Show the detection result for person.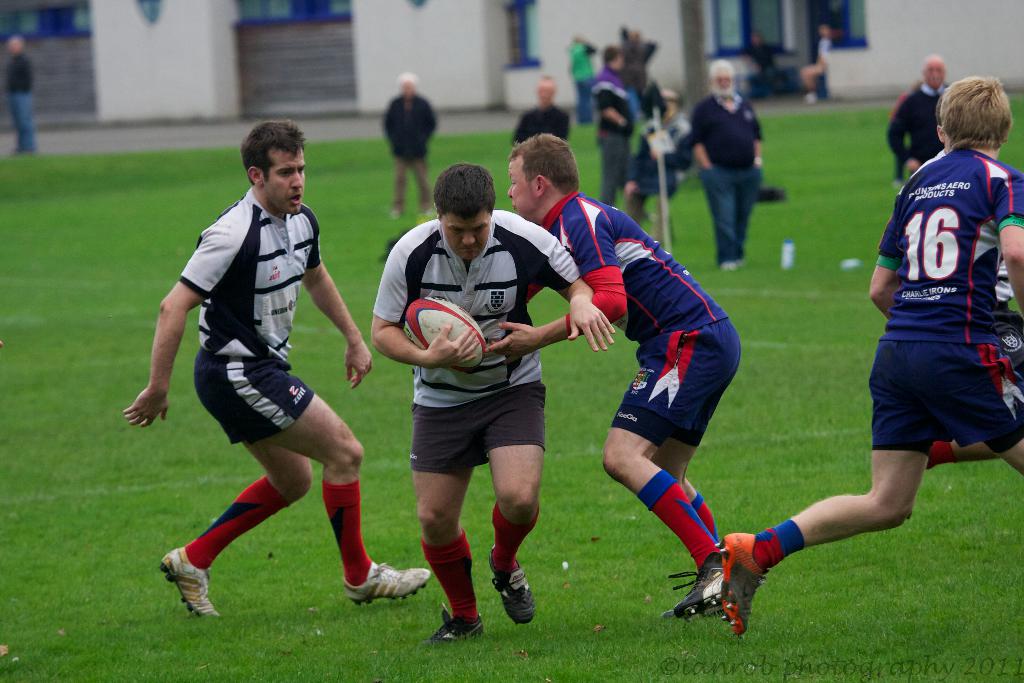
box=[380, 72, 440, 222].
